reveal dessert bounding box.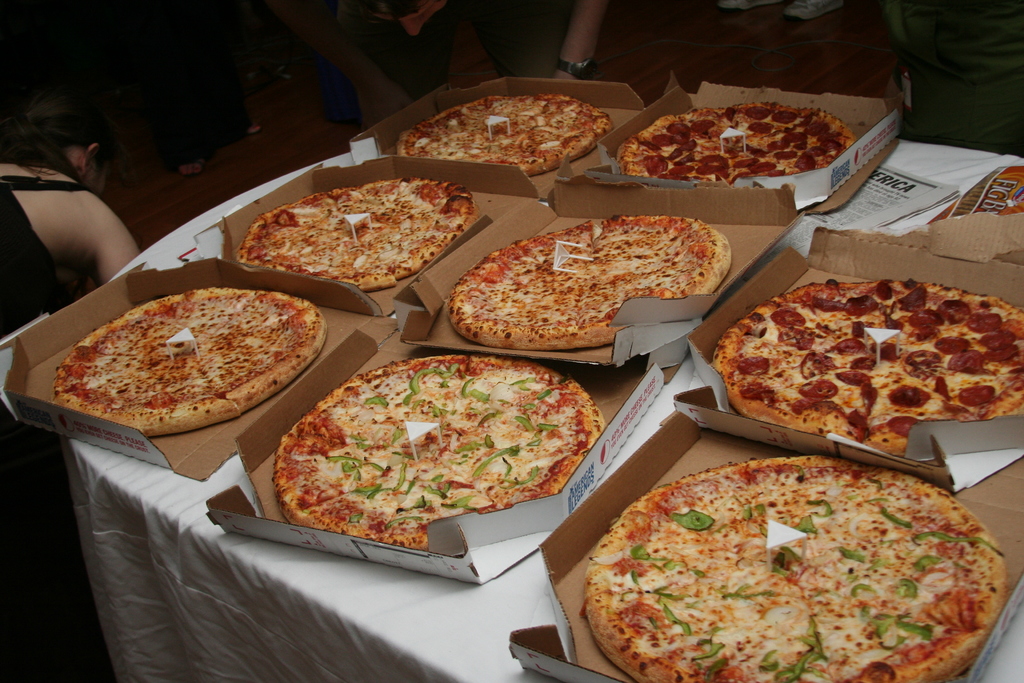
Revealed: 394,95,609,171.
